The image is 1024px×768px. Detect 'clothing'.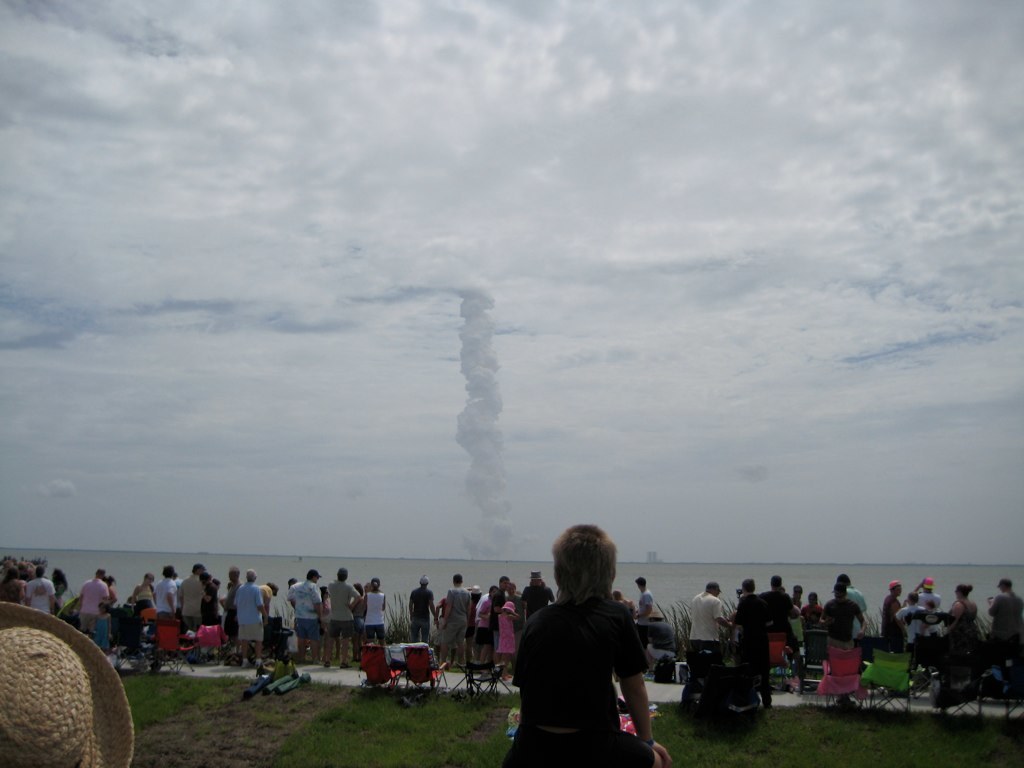
Detection: [left=890, top=602, right=921, bottom=650].
